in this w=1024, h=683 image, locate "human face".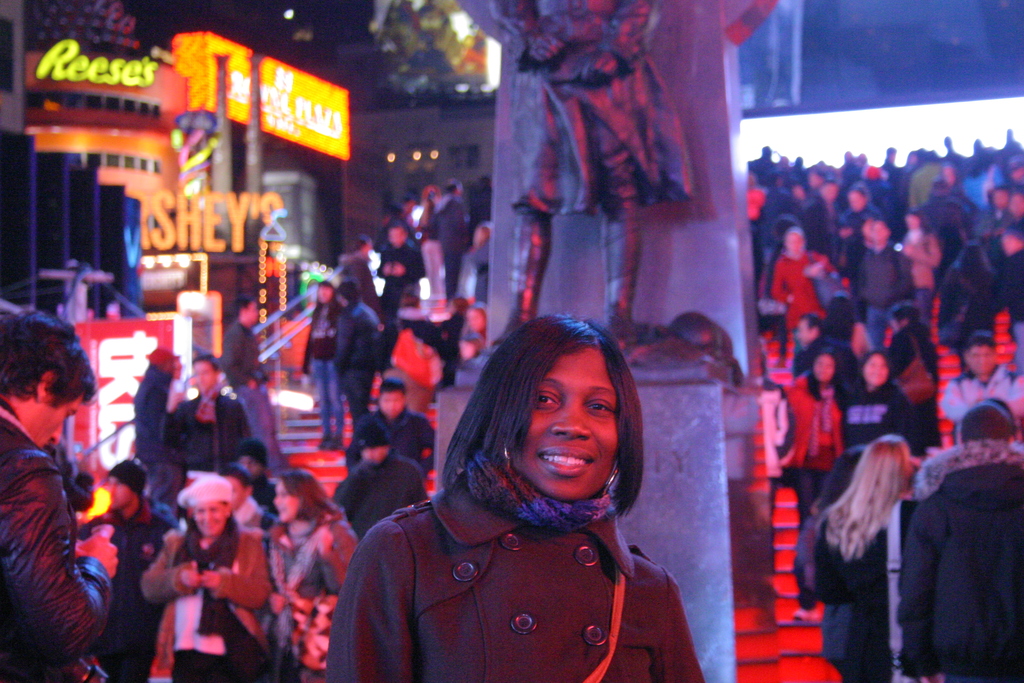
Bounding box: bbox=[191, 501, 229, 536].
